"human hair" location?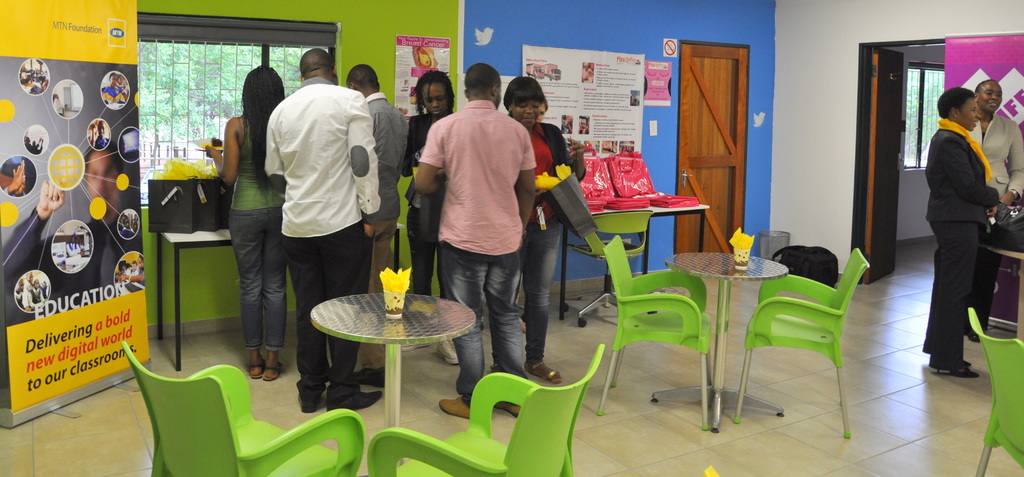
region(409, 70, 456, 122)
